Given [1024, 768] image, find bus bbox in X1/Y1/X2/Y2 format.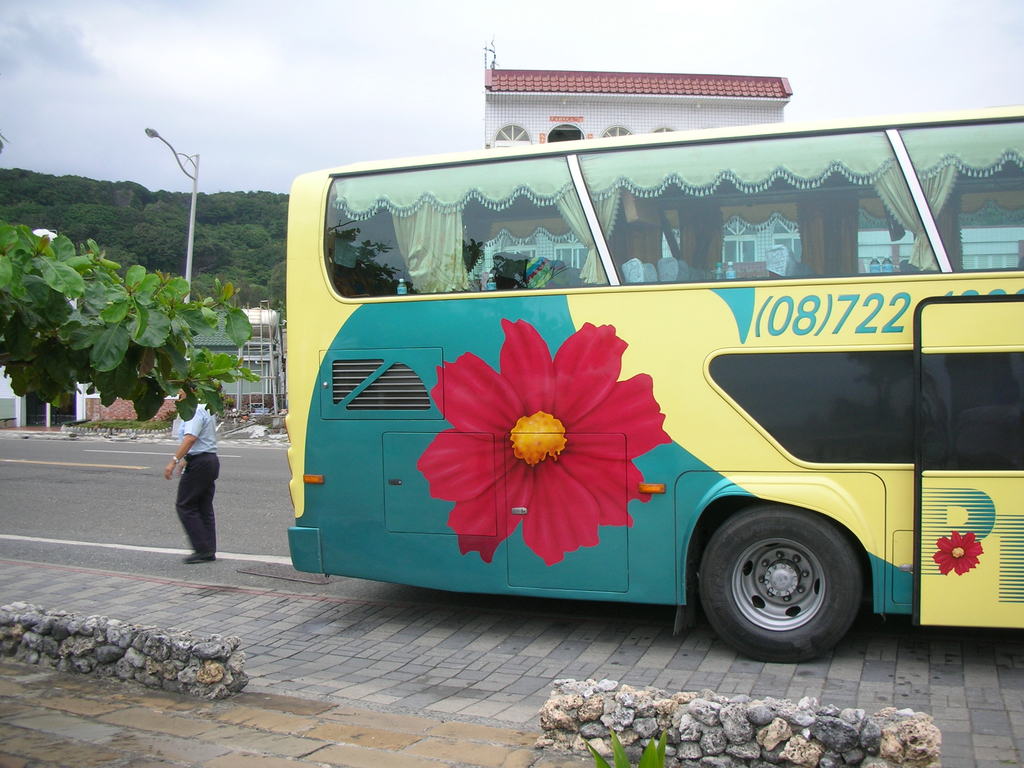
280/102/1023/660.
